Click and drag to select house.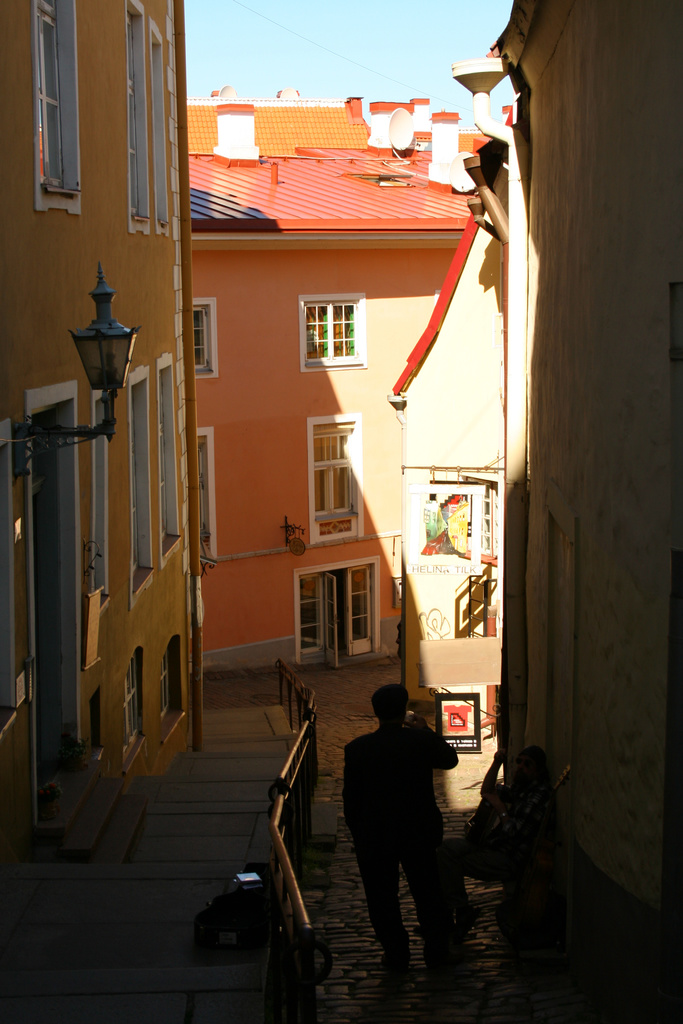
Selection: box(491, 0, 682, 1023).
